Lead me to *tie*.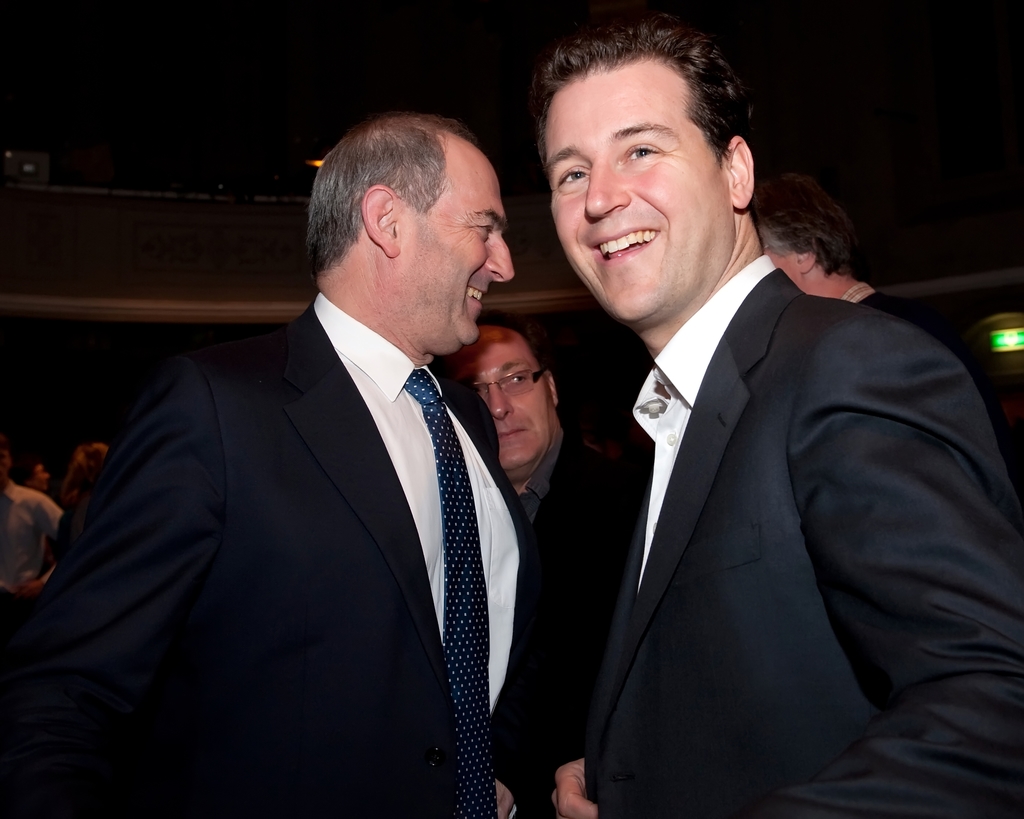
Lead to (left=403, top=366, right=497, bottom=817).
